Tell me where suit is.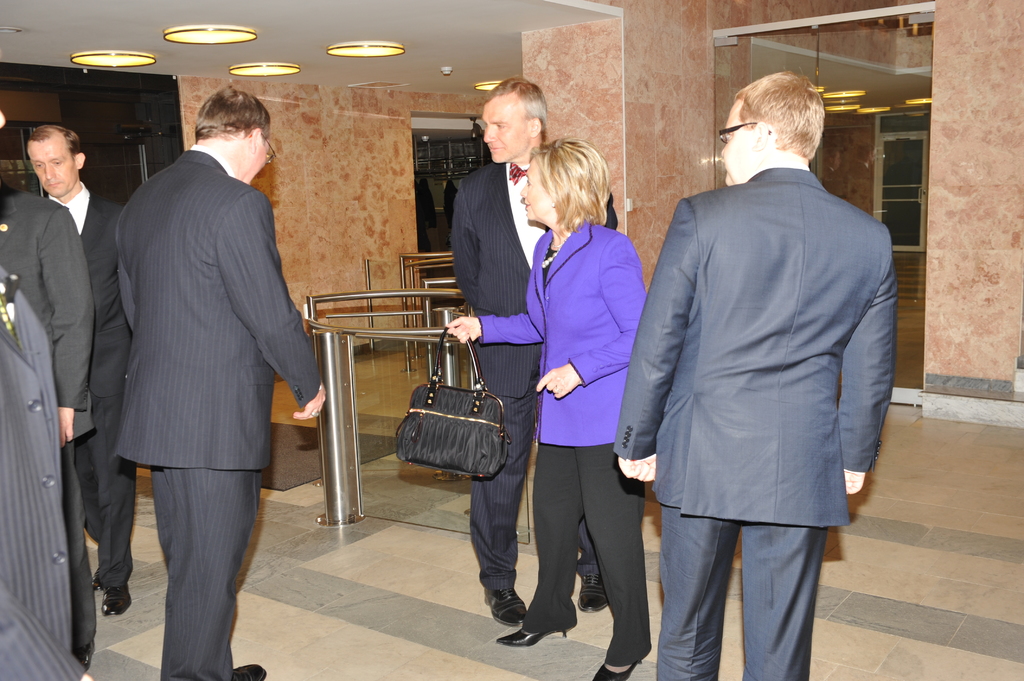
suit is at l=0, t=289, r=85, b=680.
